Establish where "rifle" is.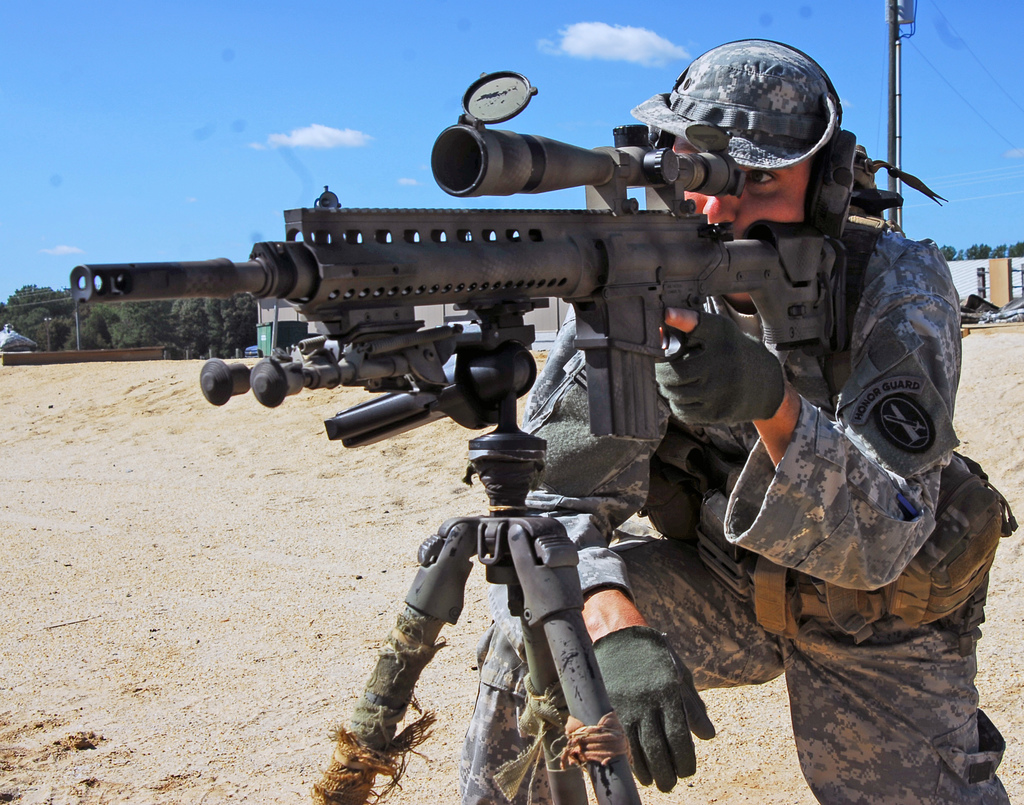
Established at rect(36, 74, 967, 534).
